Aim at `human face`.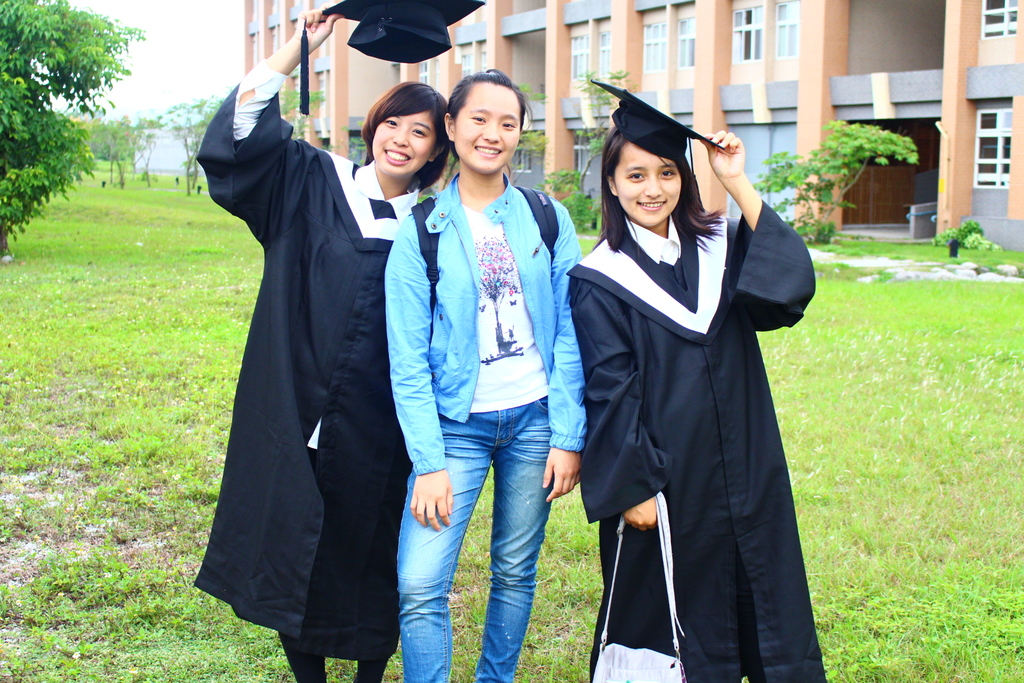
Aimed at [x1=451, y1=89, x2=518, y2=174].
